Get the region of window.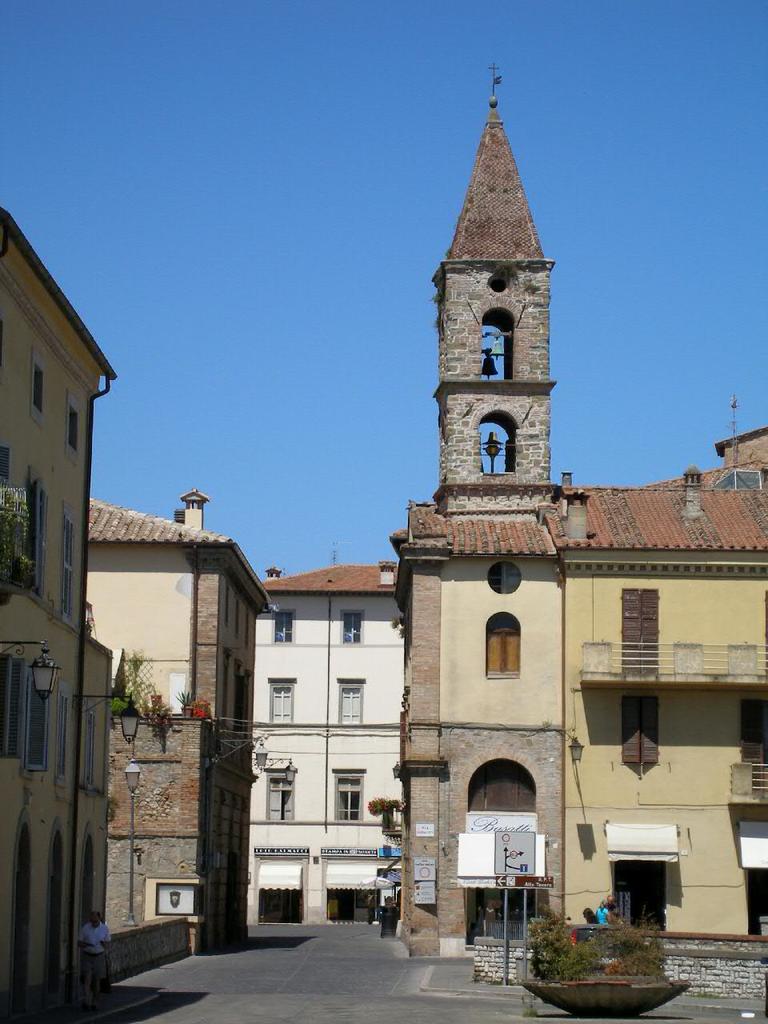
region(270, 608, 298, 645).
